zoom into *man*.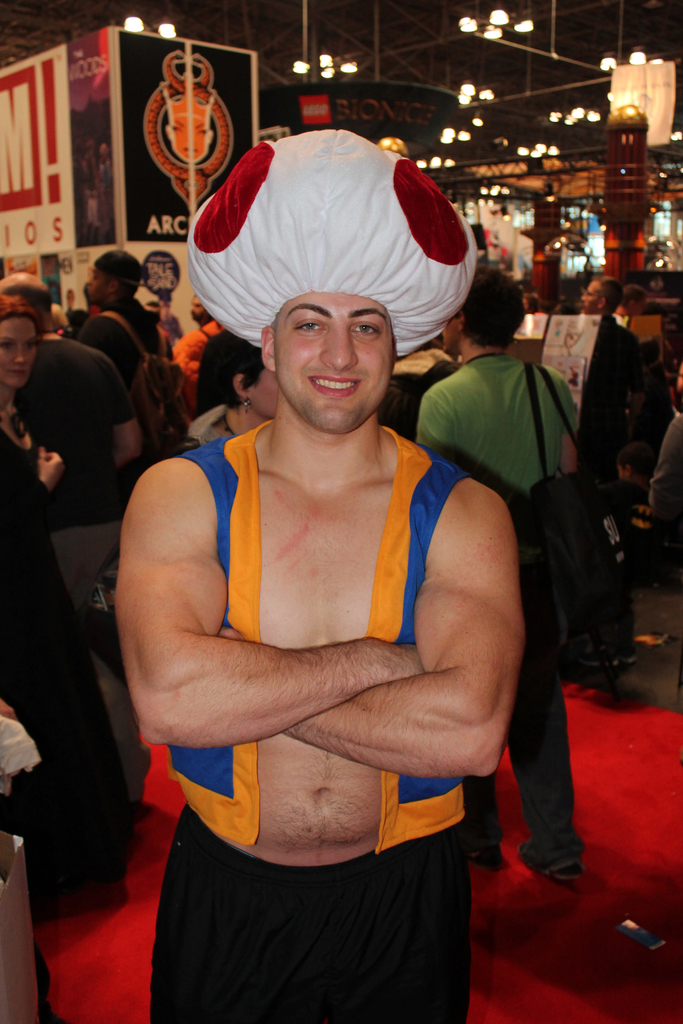
Zoom target: (0,268,142,618).
